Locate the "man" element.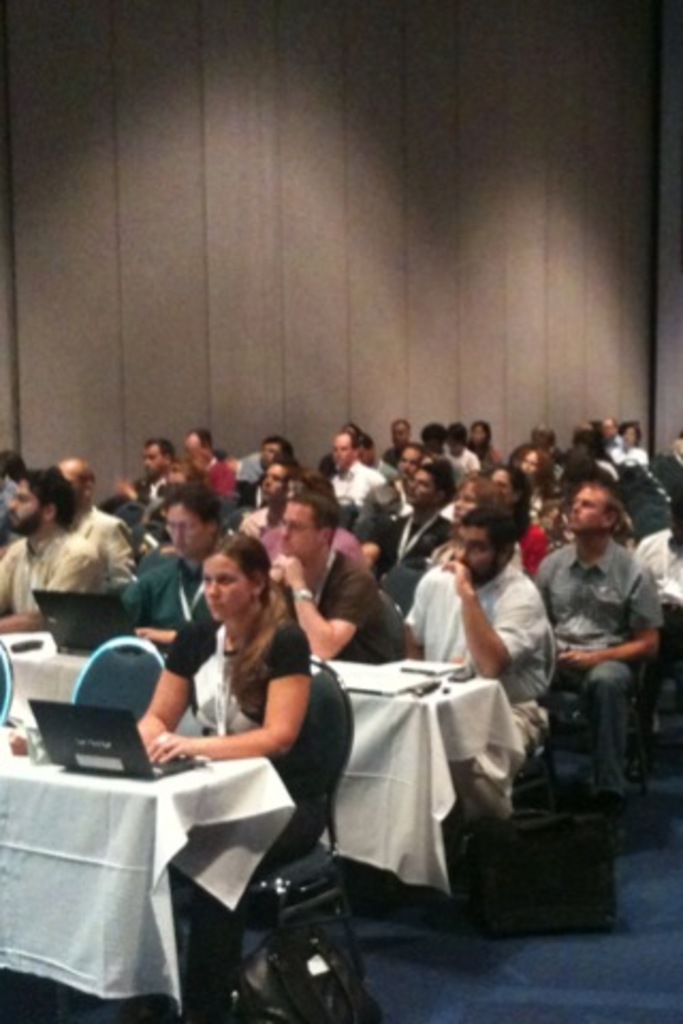
Element bbox: <region>111, 489, 248, 655</region>.
